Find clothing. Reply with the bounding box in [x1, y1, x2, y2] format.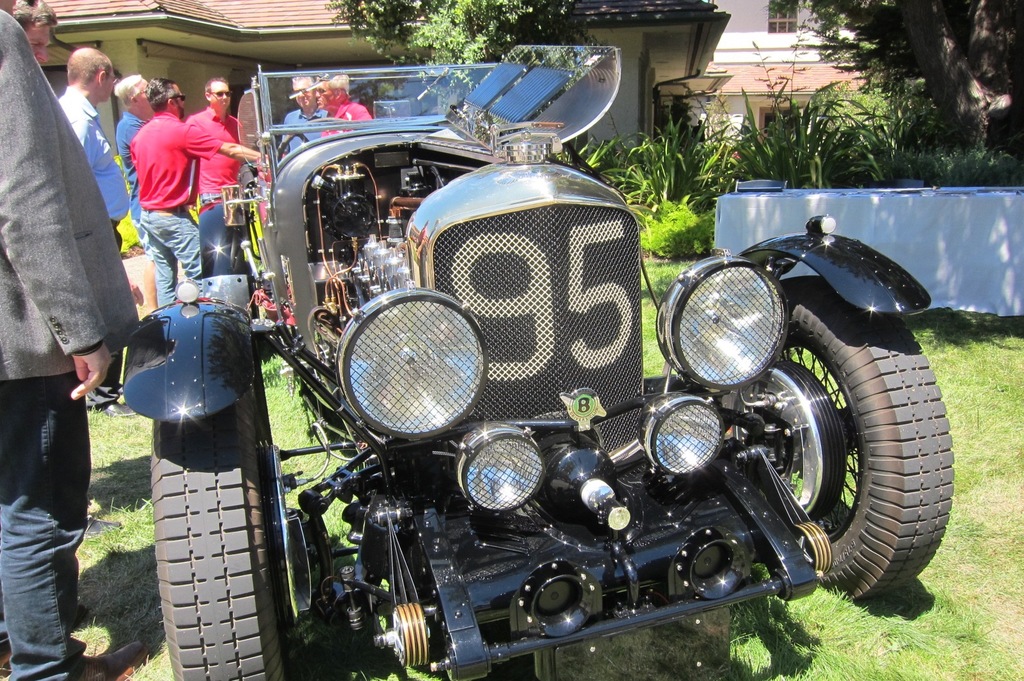
[0, 10, 140, 680].
